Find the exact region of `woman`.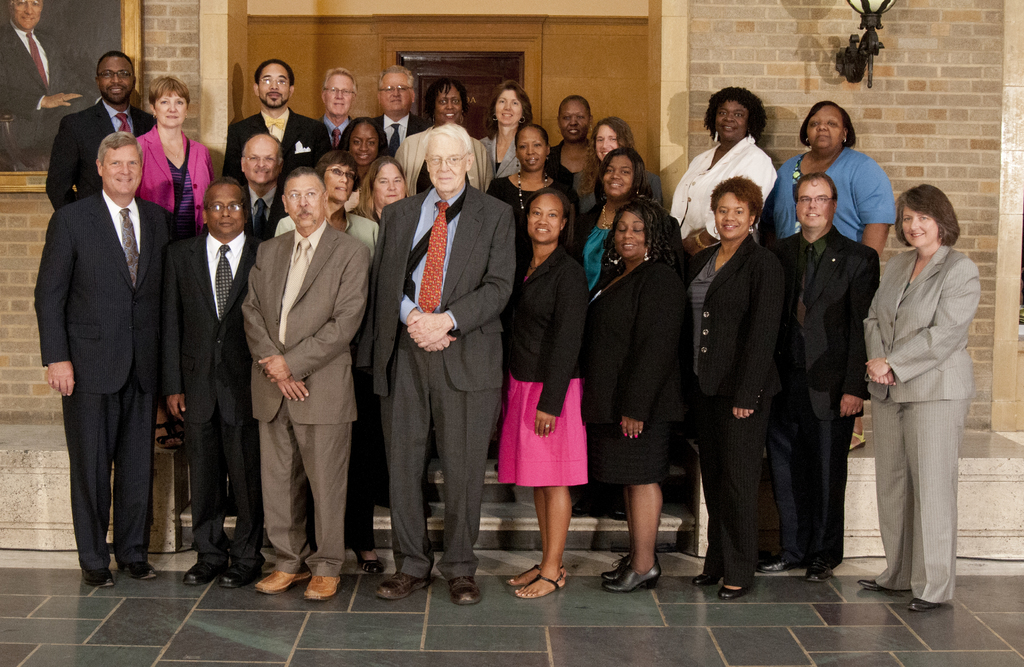
Exact region: 500, 196, 596, 601.
